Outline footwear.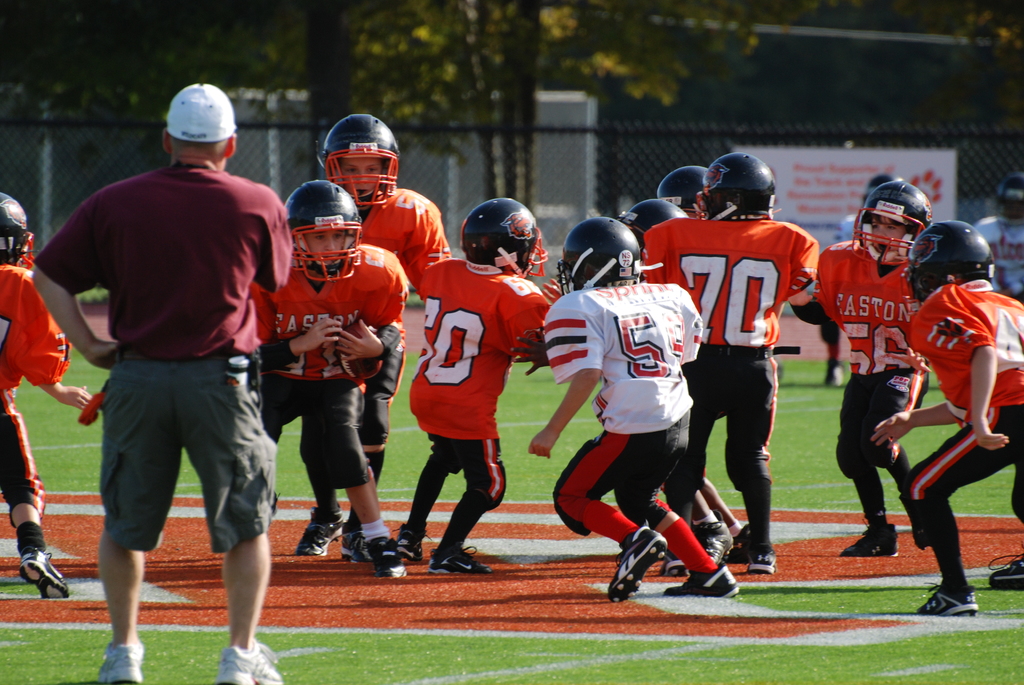
Outline: (left=696, top=514, right=733, bottom=574).
